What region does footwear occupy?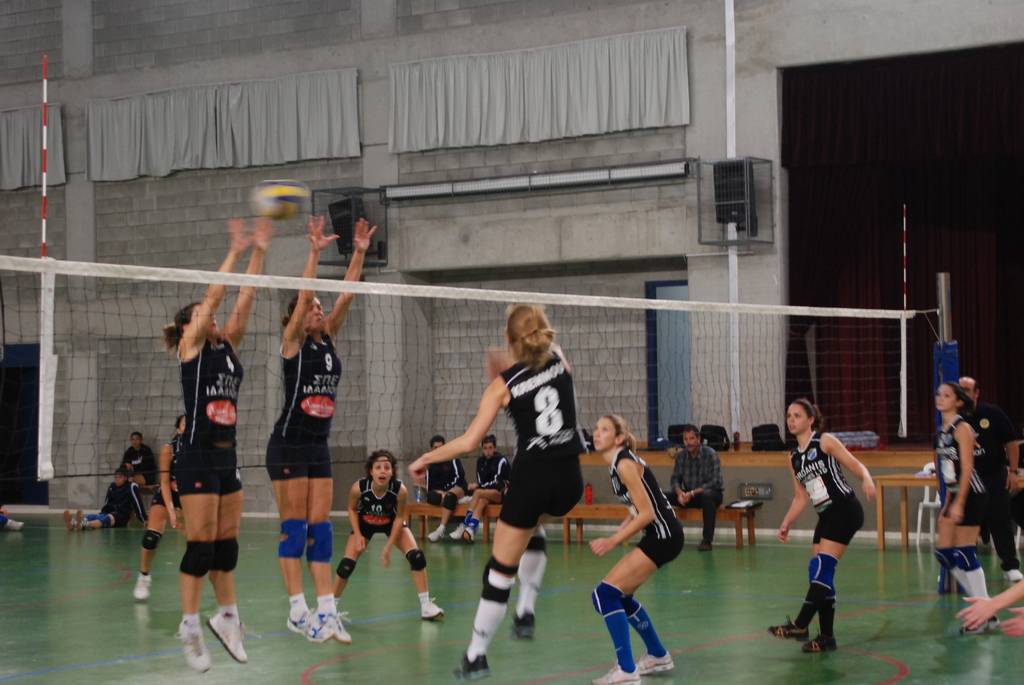
region(639, 648, 674, 673).
